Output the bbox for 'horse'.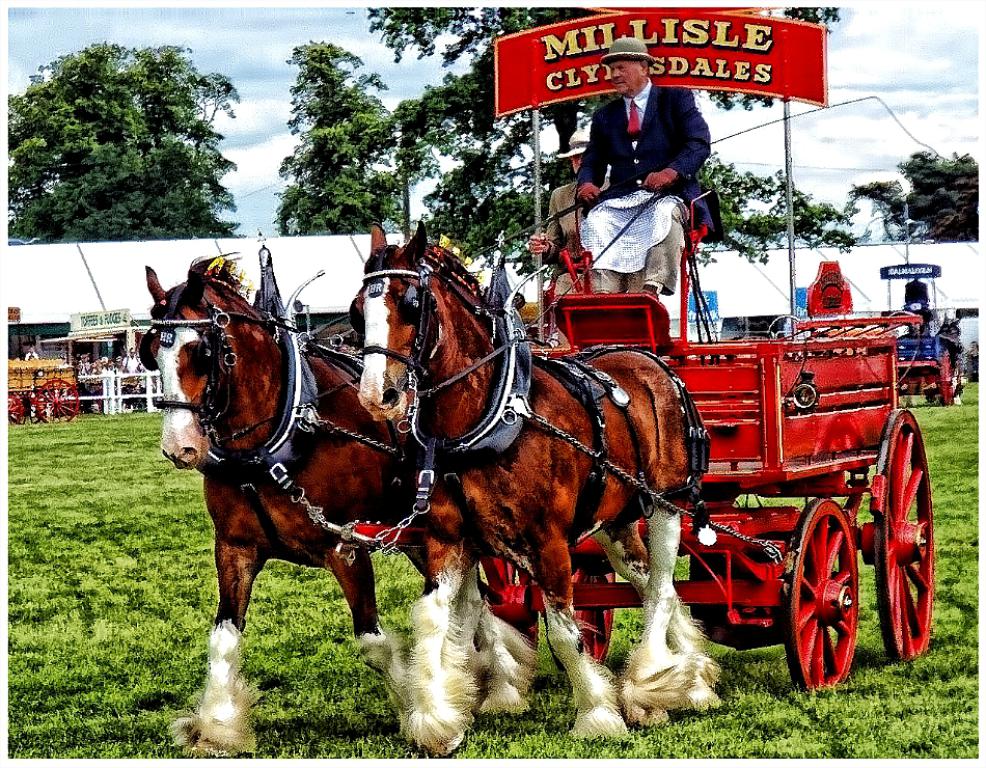
box=[341, 219, 723, 756].
